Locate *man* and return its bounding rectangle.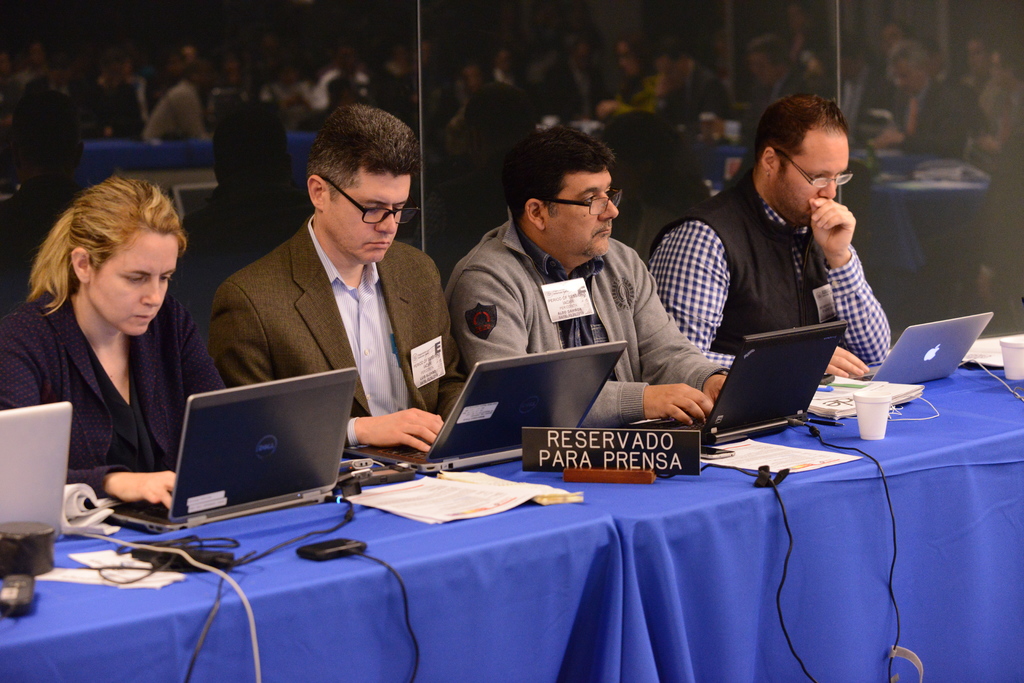
(left=442, top=122, right=720, bottom=435).
